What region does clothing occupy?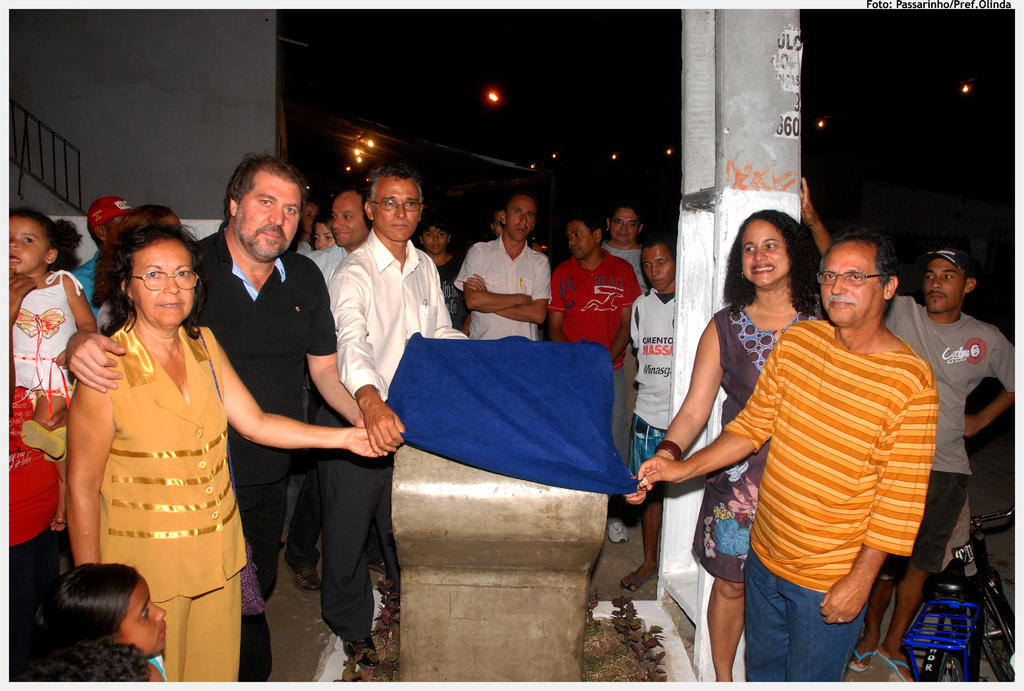
<bbox>875, 288, 1020, 587</bbox>.
